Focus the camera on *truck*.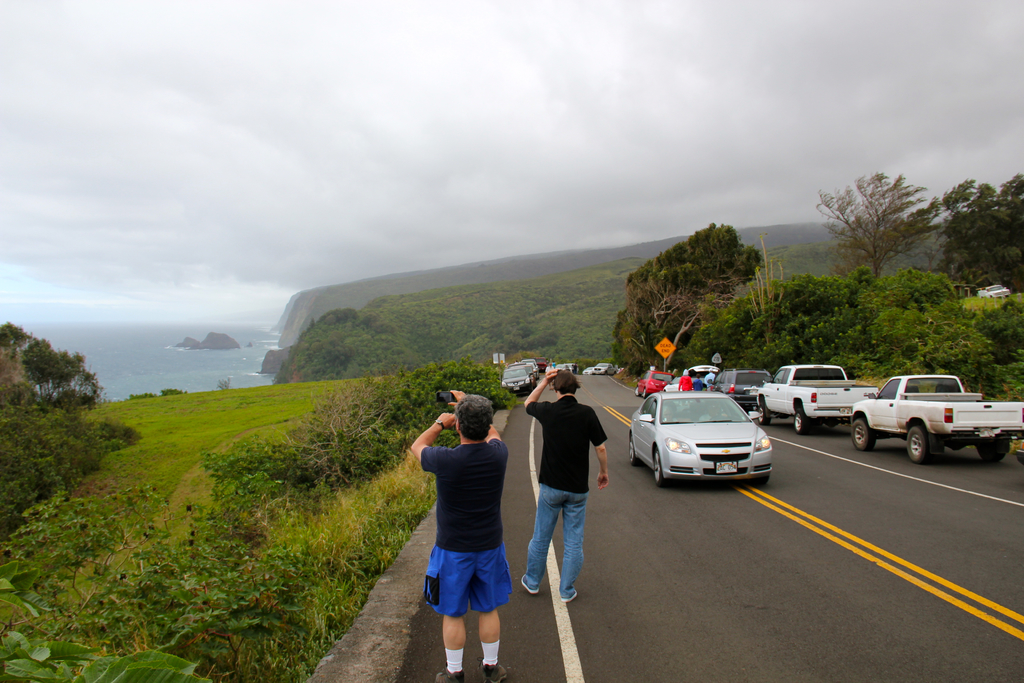
Focus region: box=[756, 366, 879, 436].
